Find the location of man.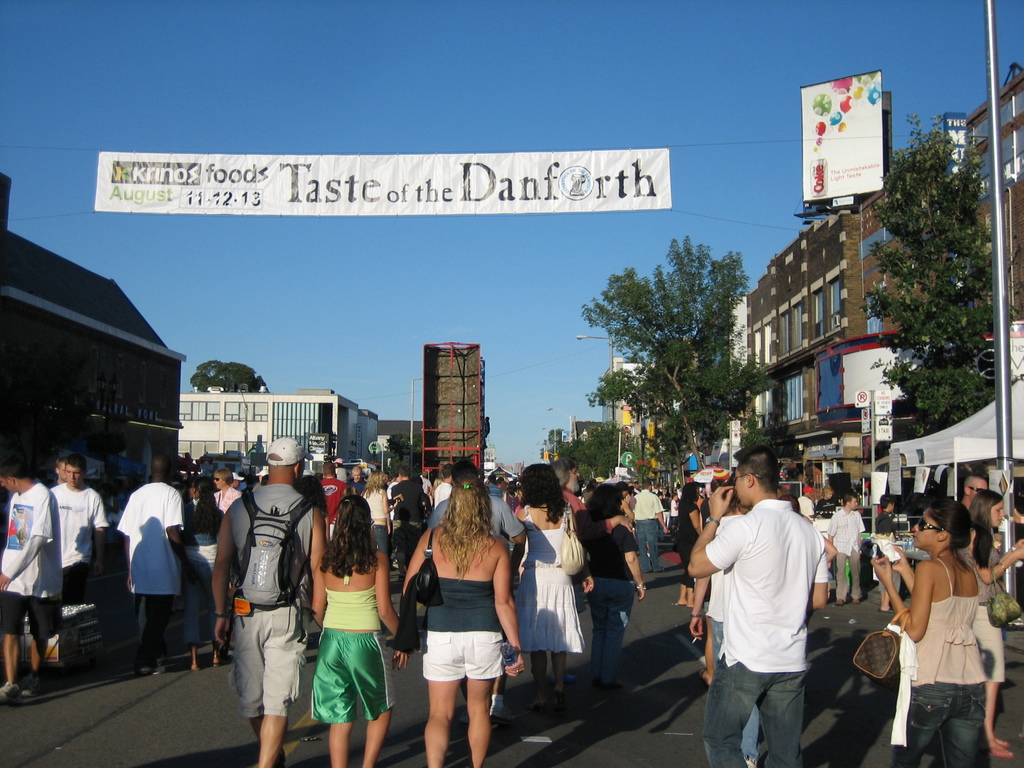
Location: [x1=678, y1=442, x2=834, y2=767].
